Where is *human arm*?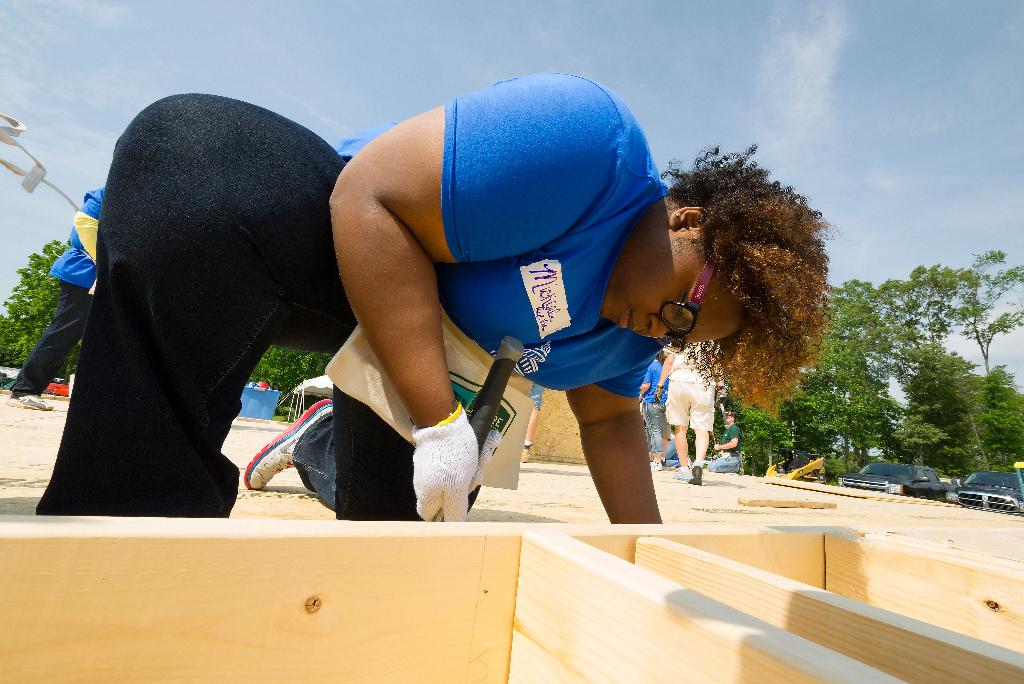
region(294, 111, 518, 499).
